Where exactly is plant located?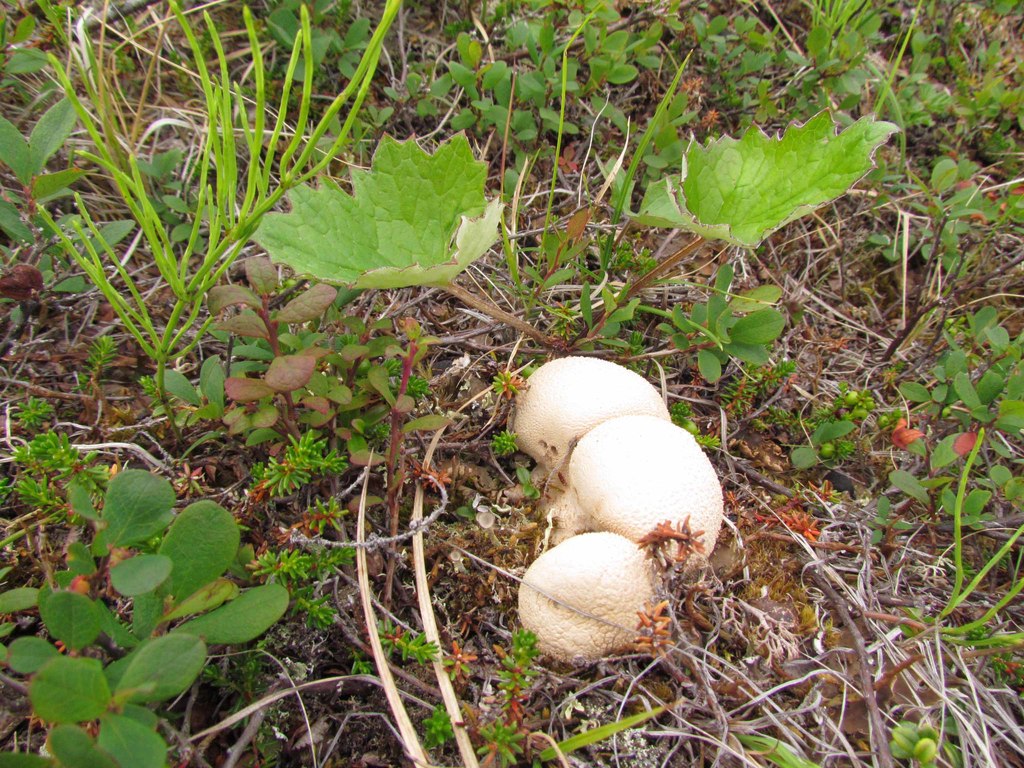
Its bounding box is bbox=(420, 697, 463, 754).
